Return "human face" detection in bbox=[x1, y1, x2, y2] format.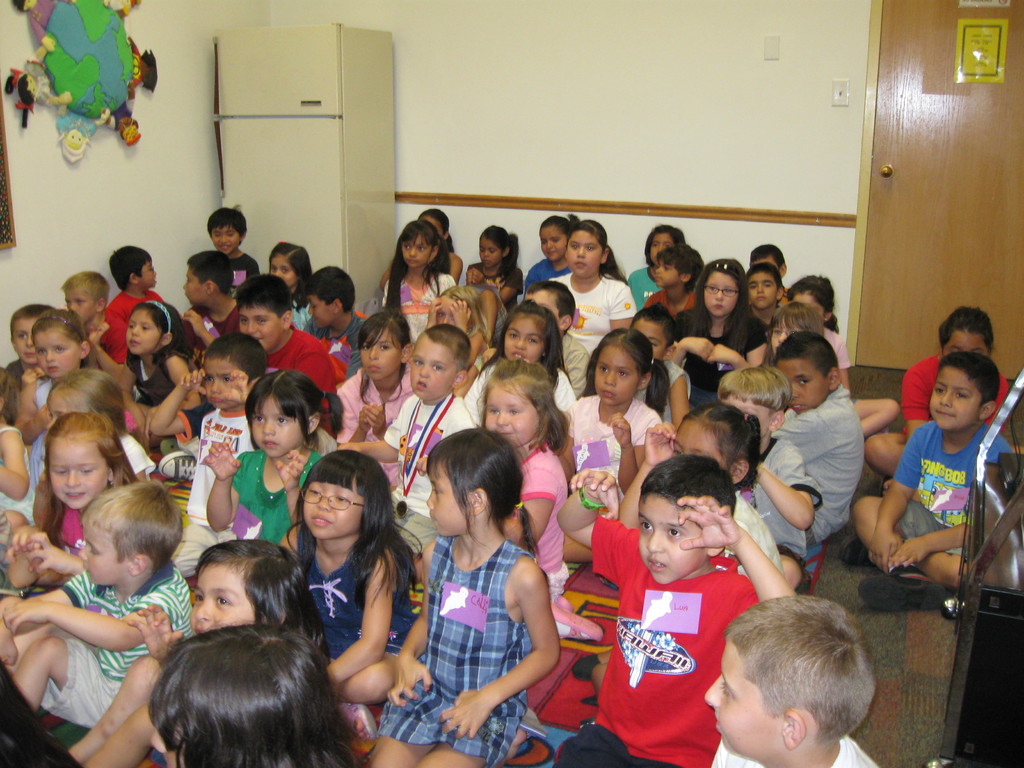
bbox=[197, 357, 243, 415].
